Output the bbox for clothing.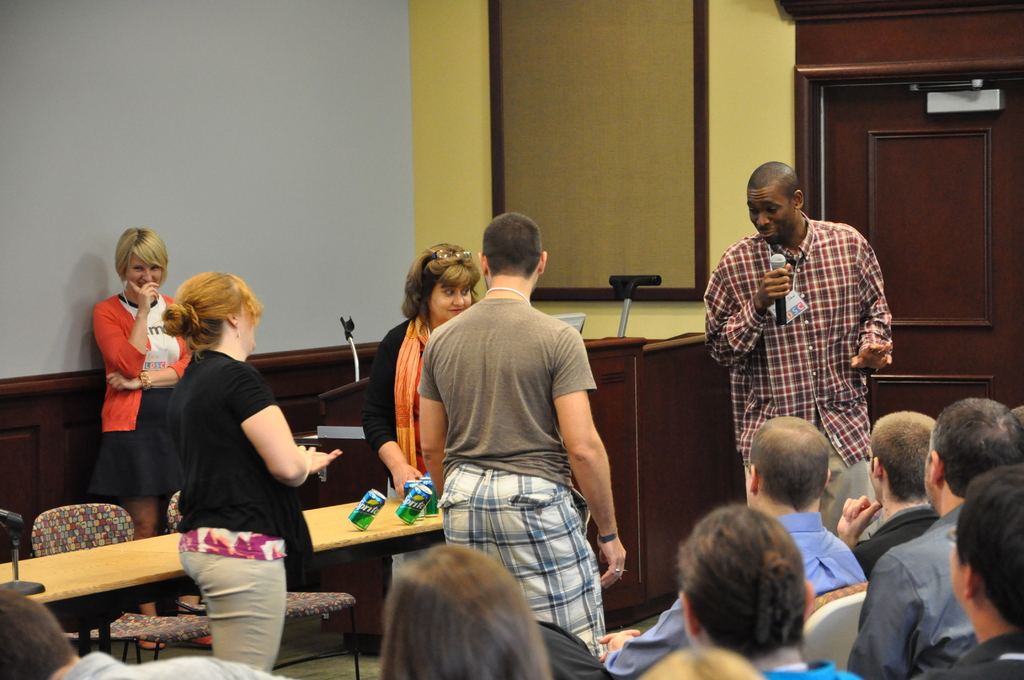
(846, 508, 940, 597).
